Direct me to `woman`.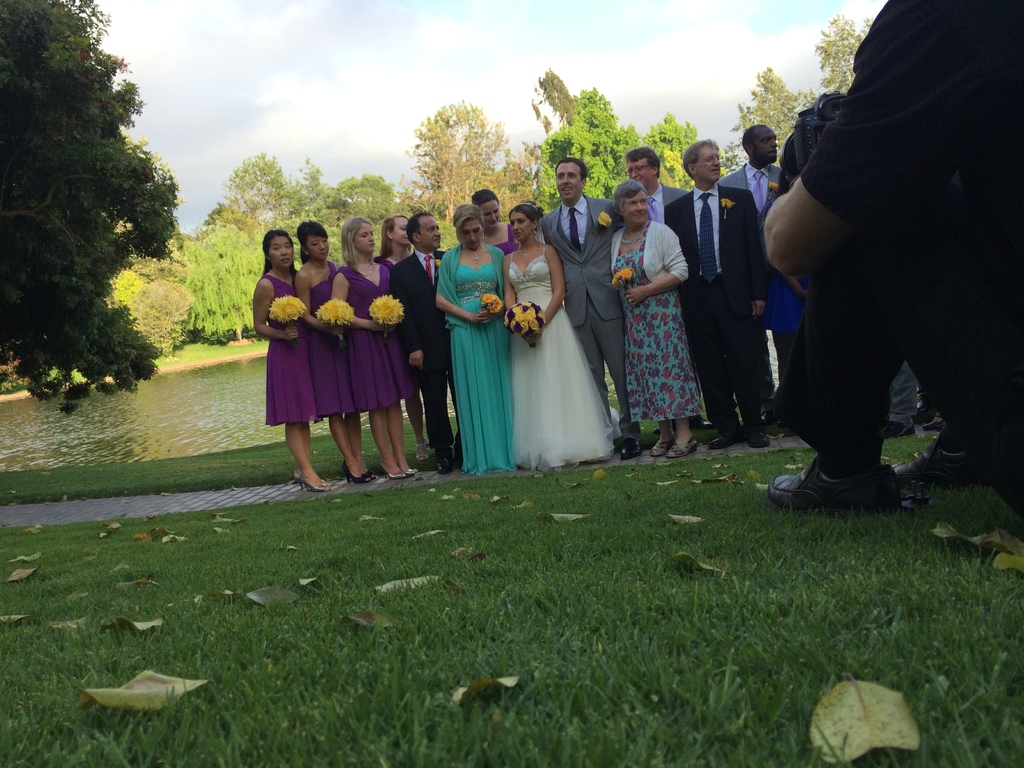
Direction: 326, 219, 420, 479.
